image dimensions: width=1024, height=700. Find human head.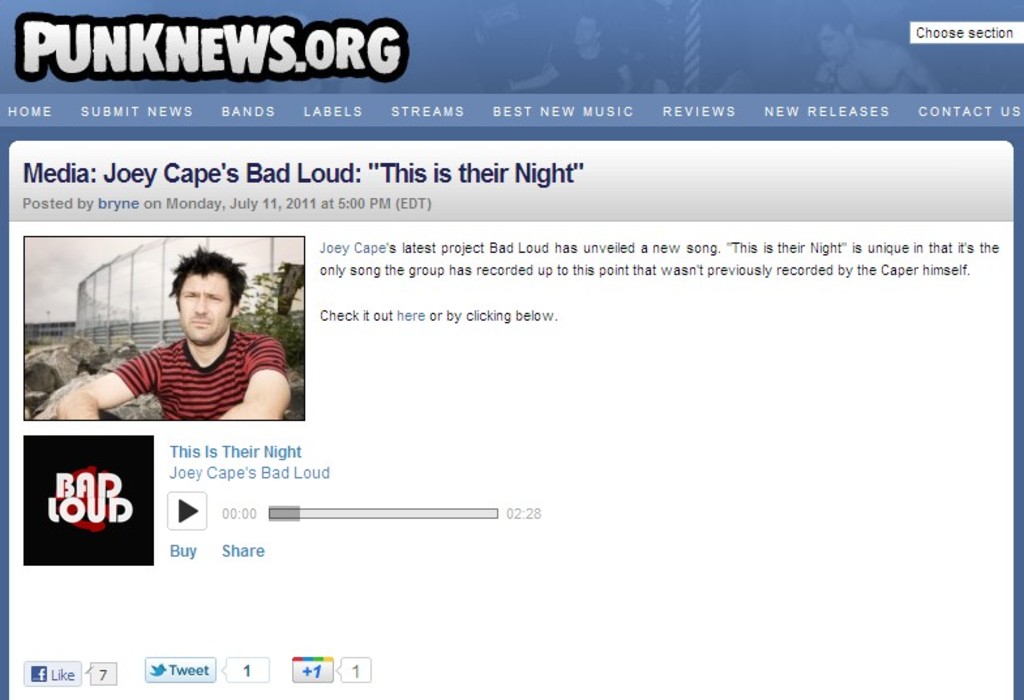
pyautogui.locateOnScreen(155, 246, 240, 331).
